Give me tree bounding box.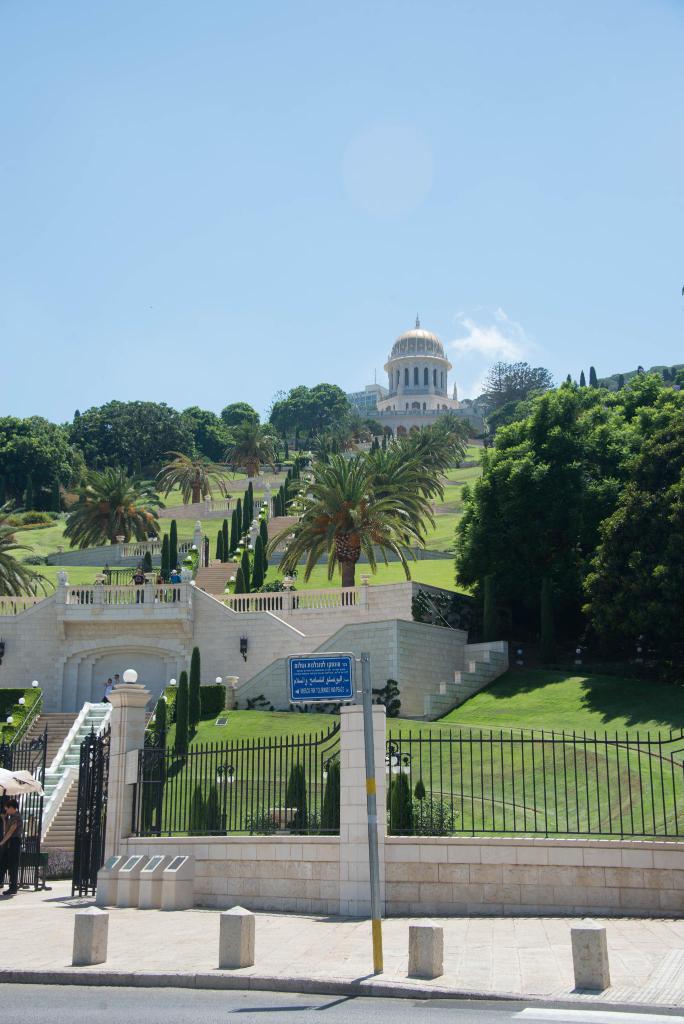
(65,463,163,550).
